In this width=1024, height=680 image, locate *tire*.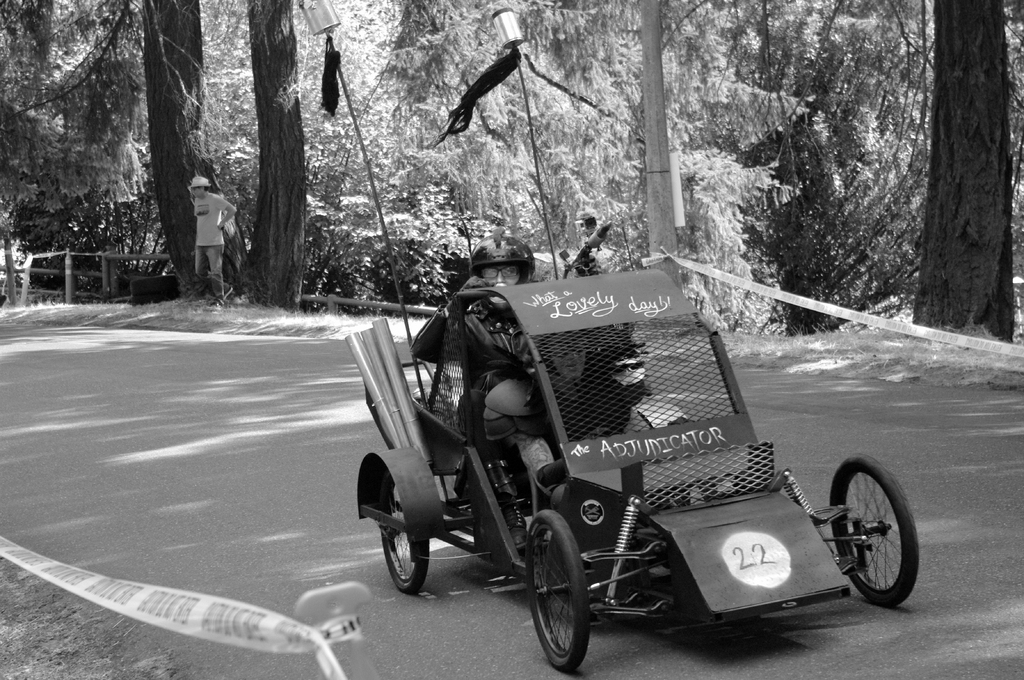
Bounding box: 377 471 427 592.
